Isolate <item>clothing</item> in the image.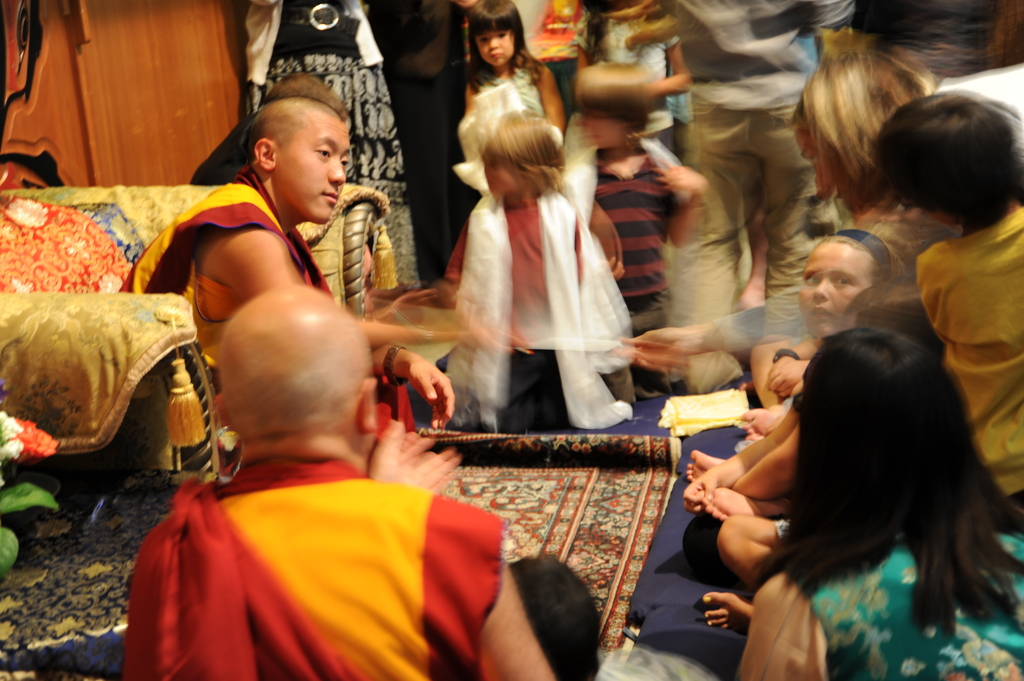
Isolated region: [570,8,671,153].
